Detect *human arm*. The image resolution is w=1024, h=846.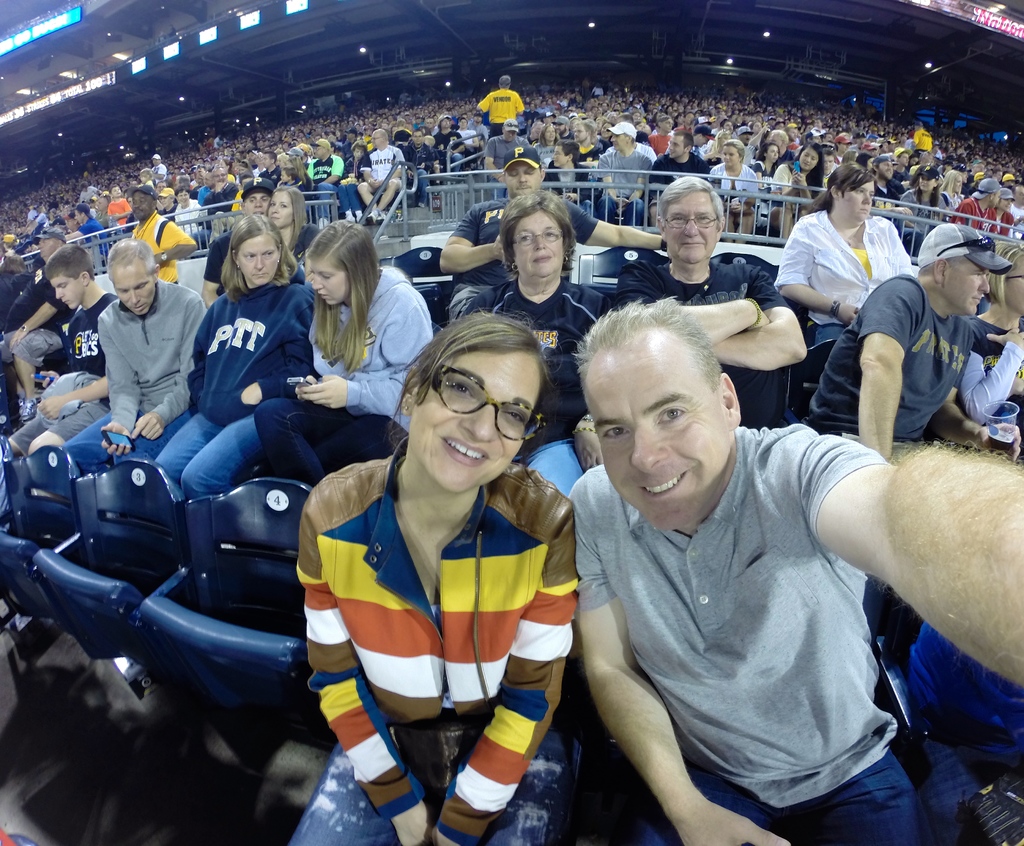
box(4, 273, 65, 352).
